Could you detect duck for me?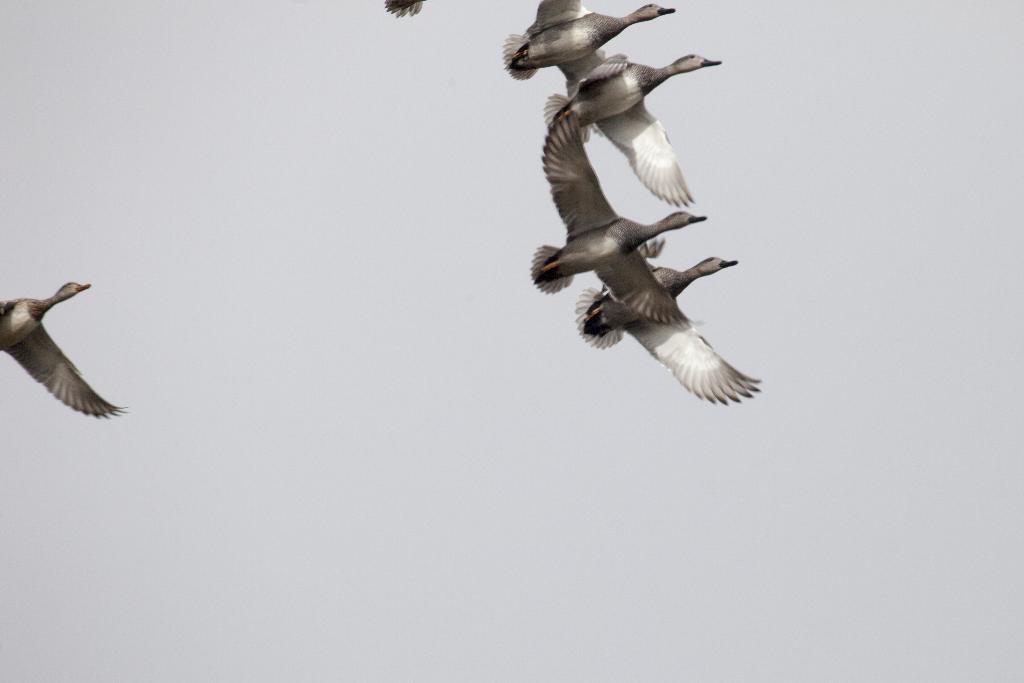
Detection result: 572/247/764/406.
